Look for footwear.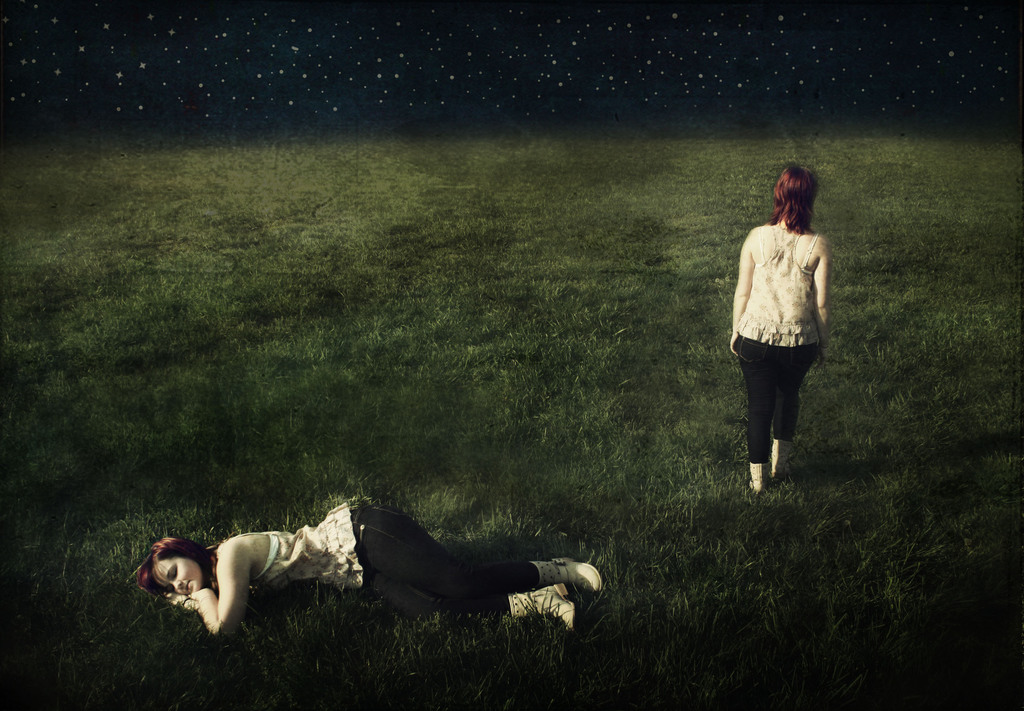
Found: rect(534, 555, 606, 594).
